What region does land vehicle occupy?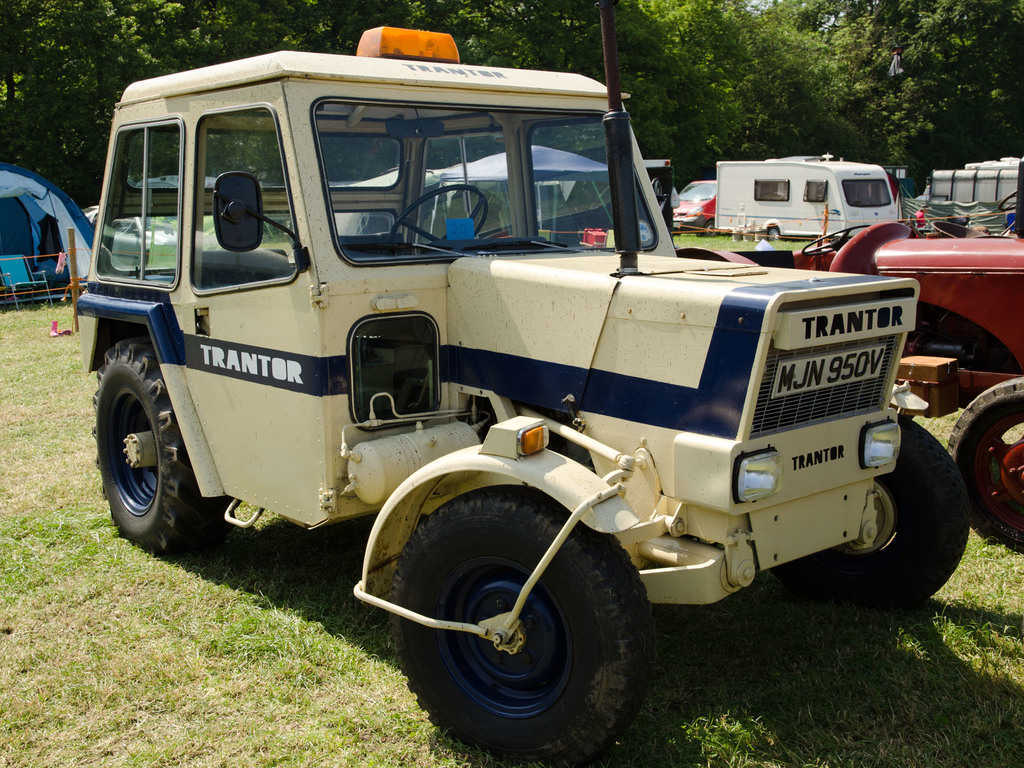
716:157:904:242.
